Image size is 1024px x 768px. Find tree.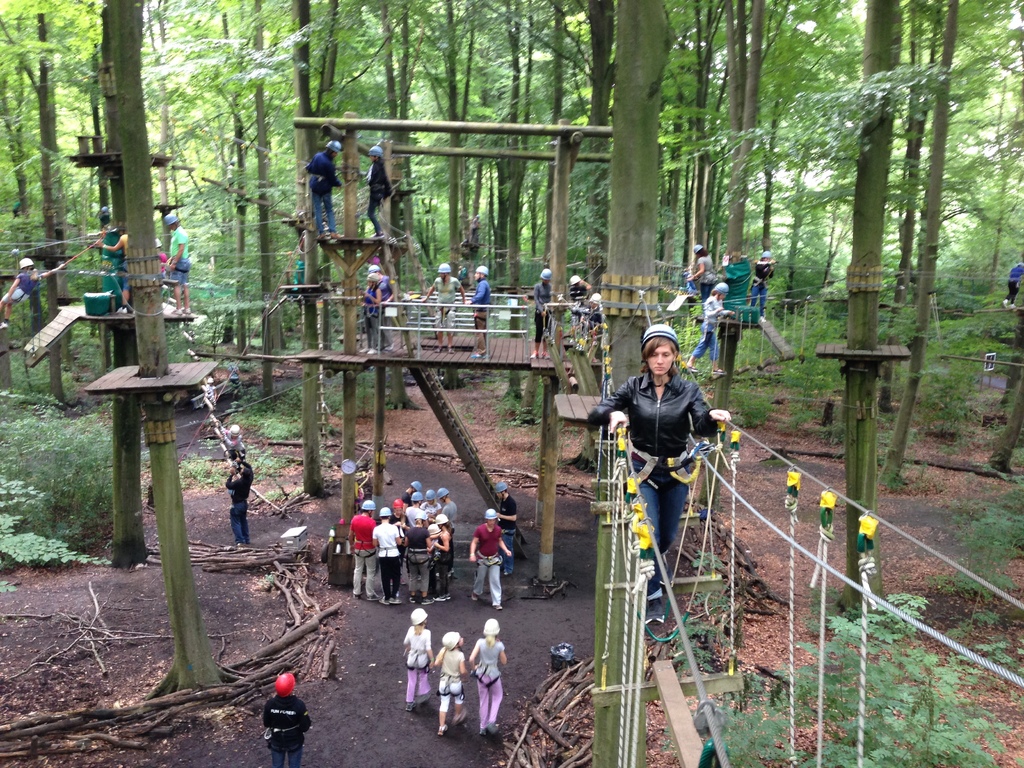
598 0 664 415.
